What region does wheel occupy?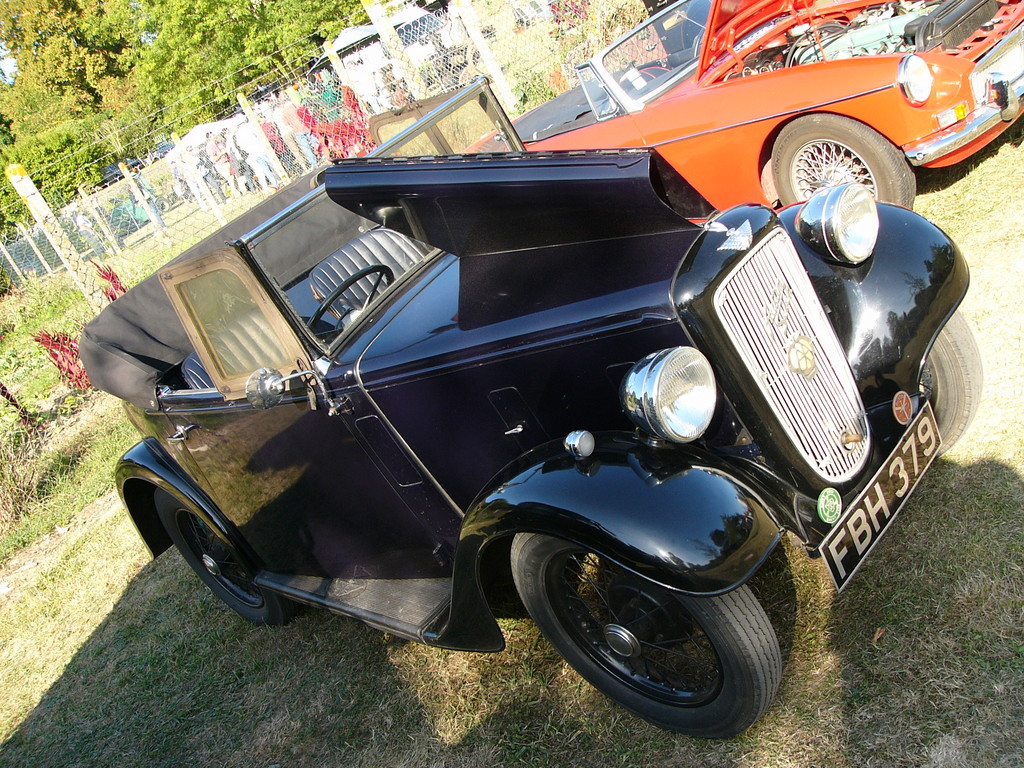
918,307,981,457.
